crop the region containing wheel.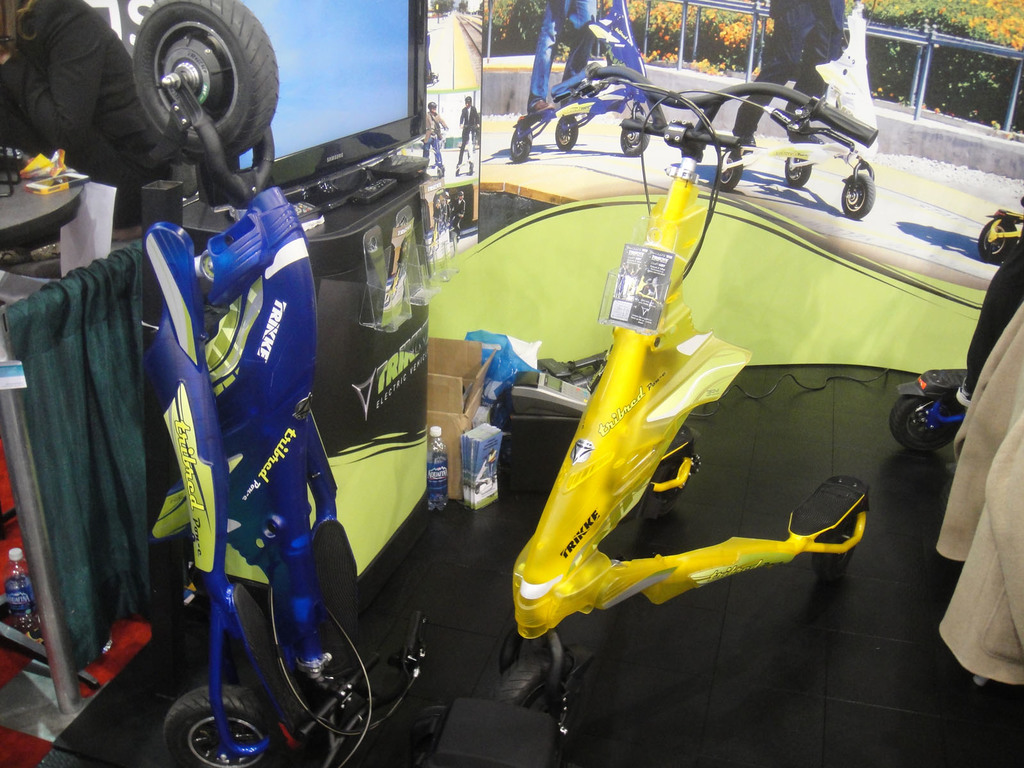
Crop region: <box>780,155,814,190</box>.
